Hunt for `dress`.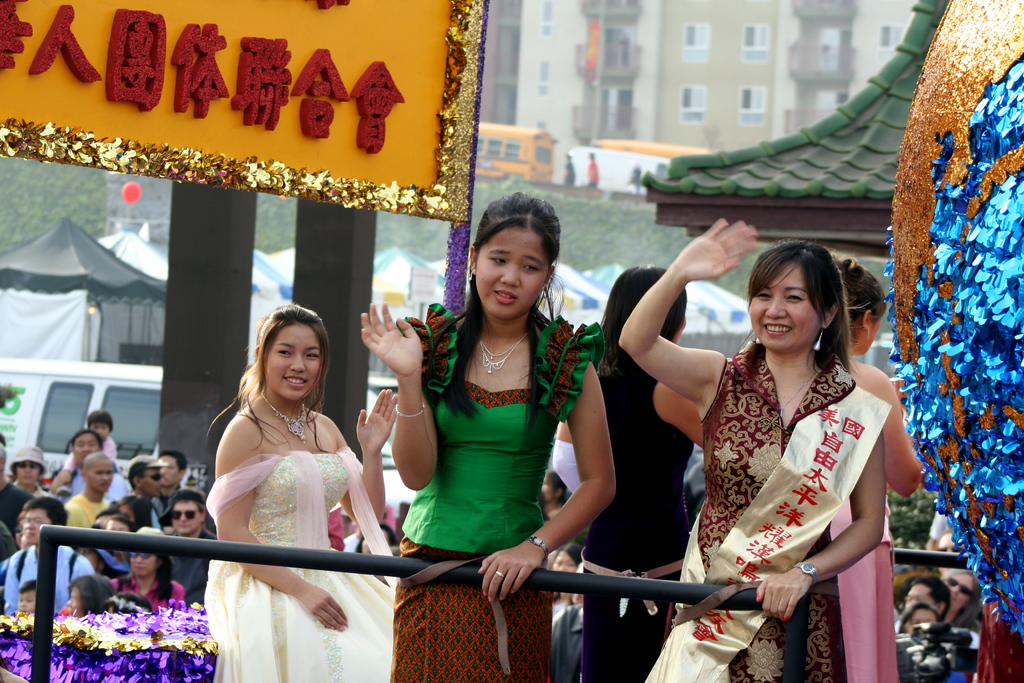
Hunted down at 197:452:396:682.
